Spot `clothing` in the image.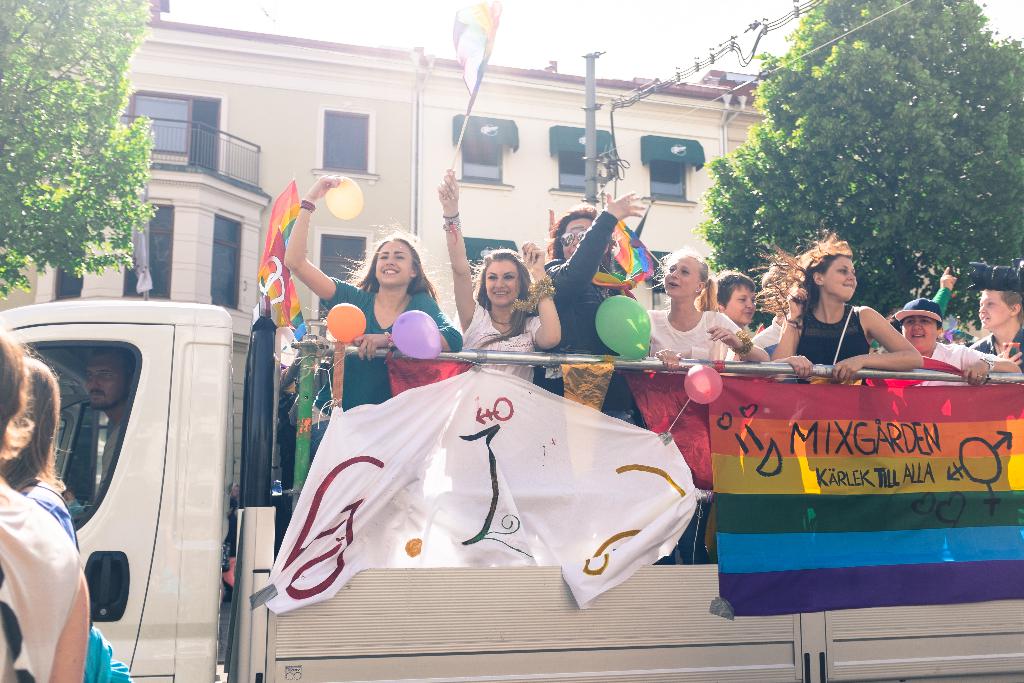
`clothing` found at bbox=[16, 475, 112, 676].
